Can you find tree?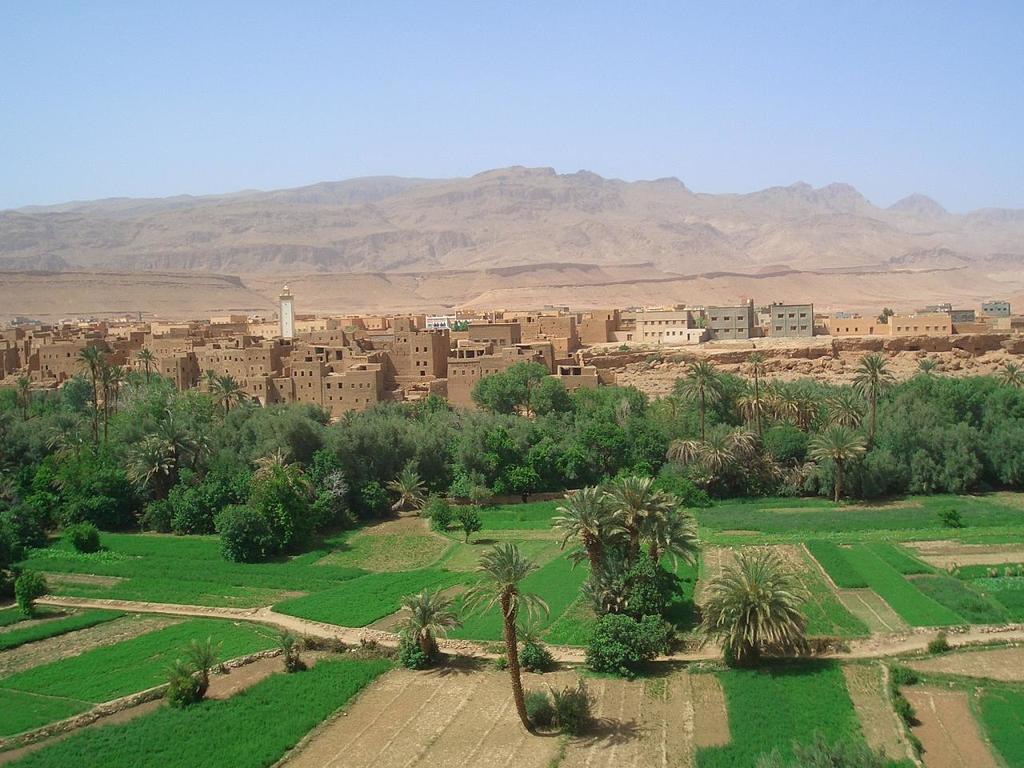
Yes, bounding box: (858,352,894,438).
